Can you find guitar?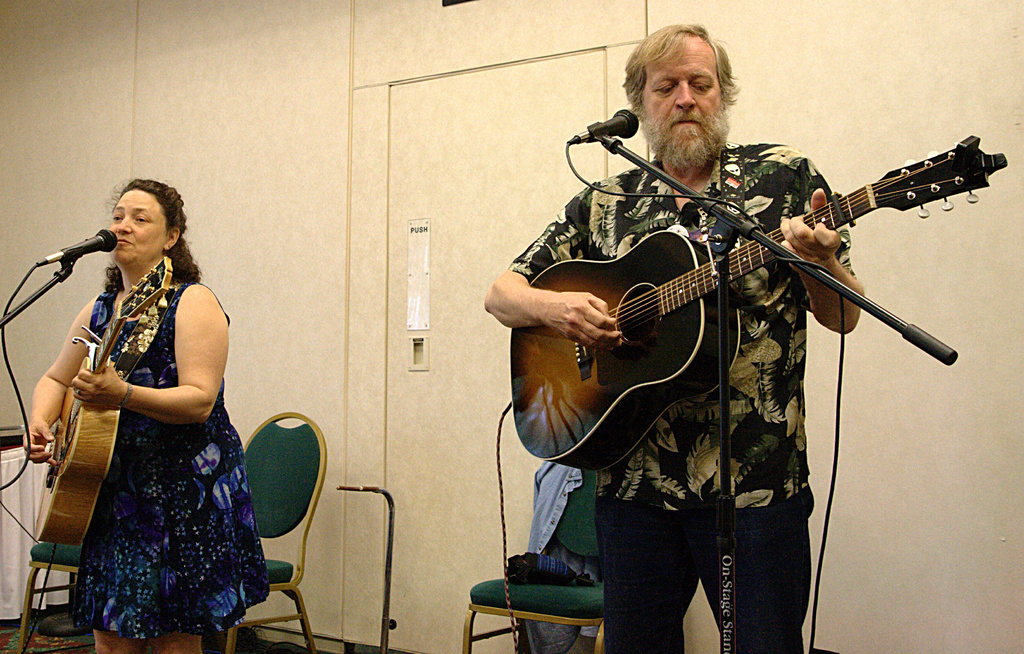
Yes, bounding box: bbox=[506, 147, 977, 479].
